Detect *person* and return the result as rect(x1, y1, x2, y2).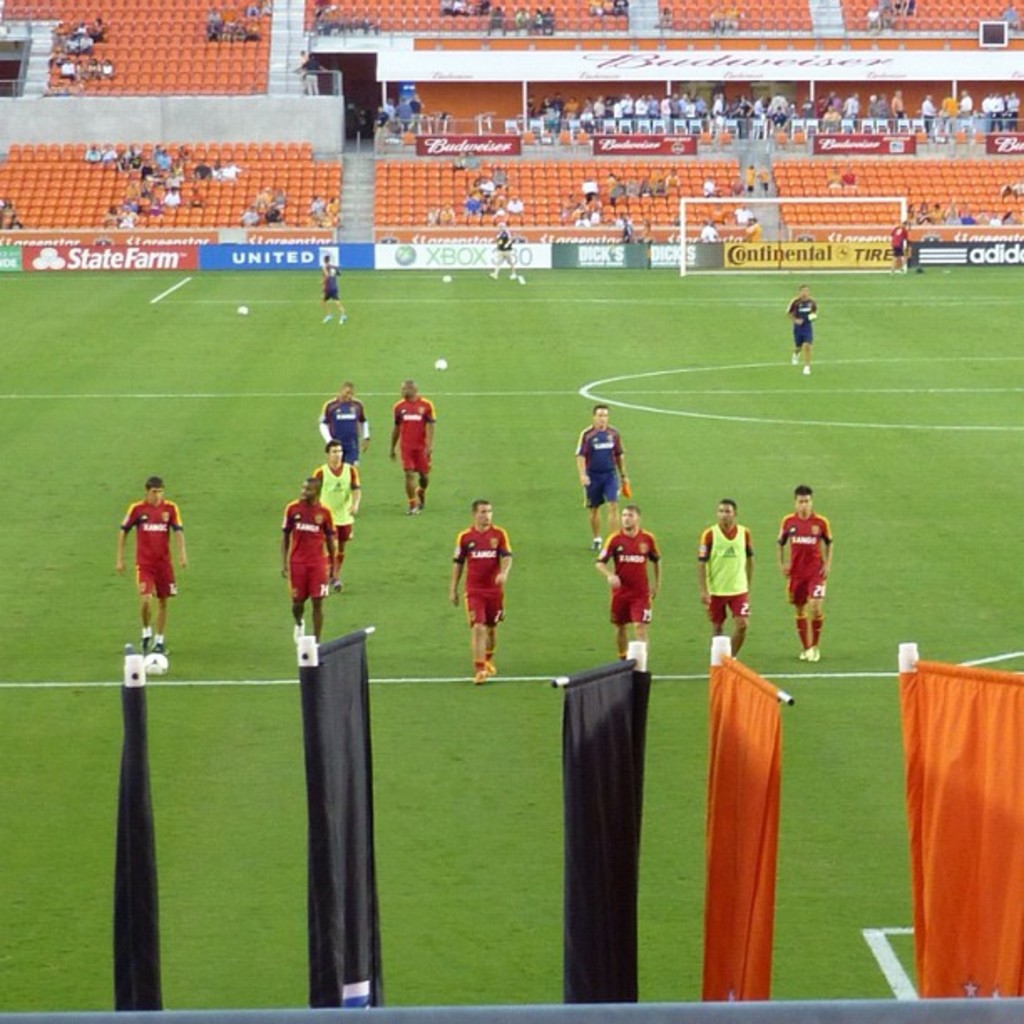
rect(534, 92, 561, 122).
